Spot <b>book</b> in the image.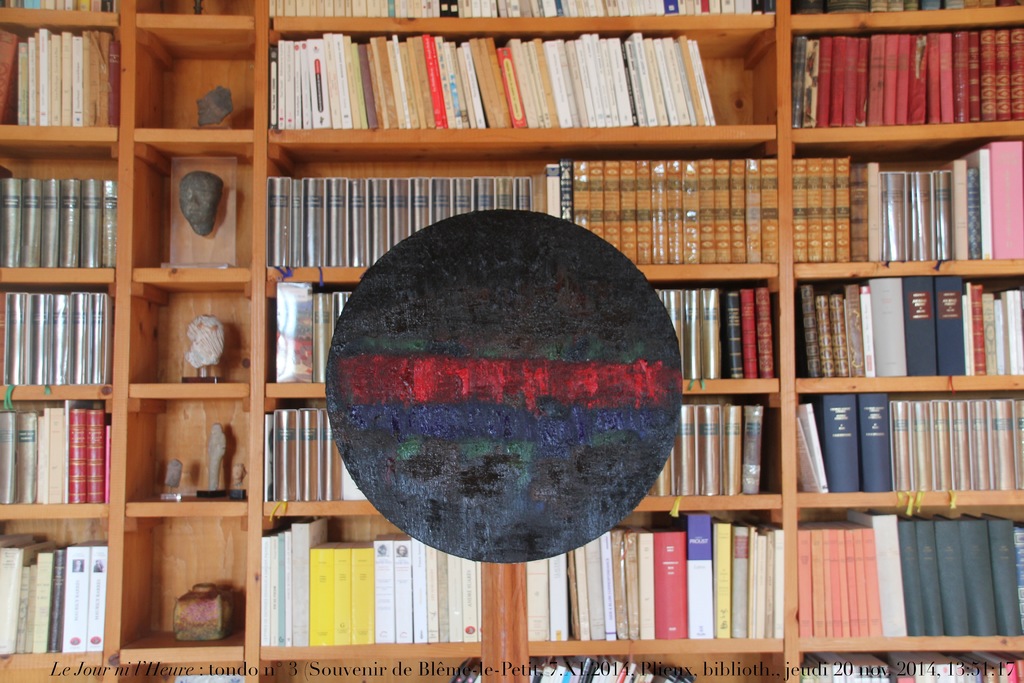
<b>book</b> found at box=[105, 424, 110, 509].
